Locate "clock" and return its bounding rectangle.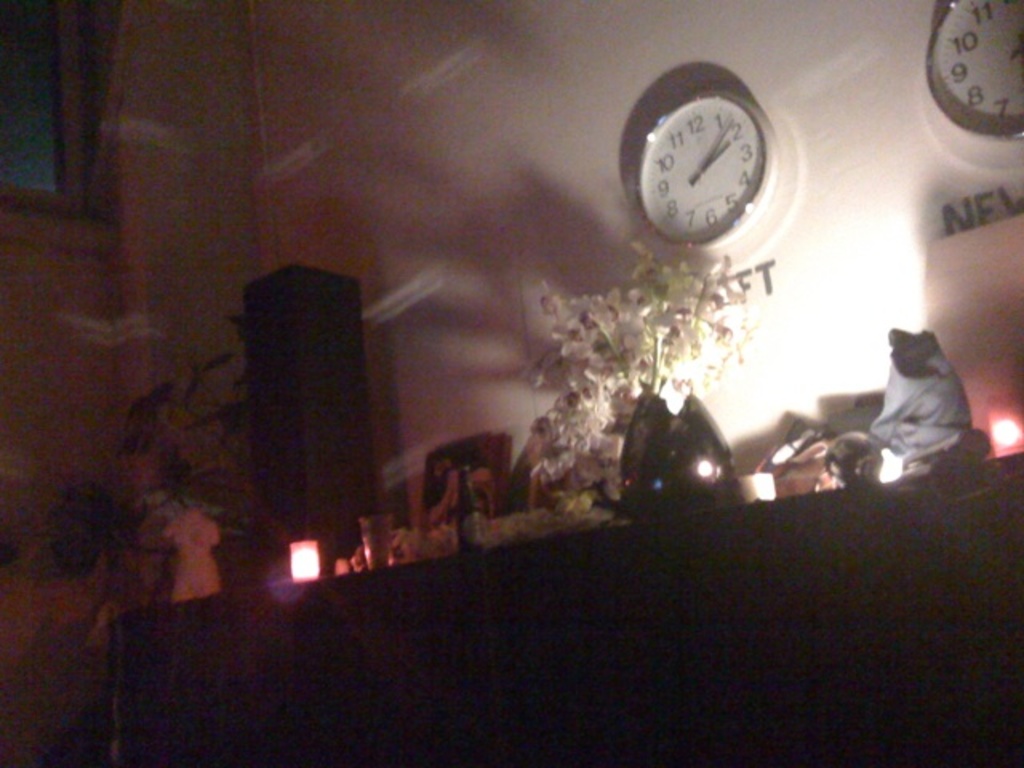
922:0:1022:138.
